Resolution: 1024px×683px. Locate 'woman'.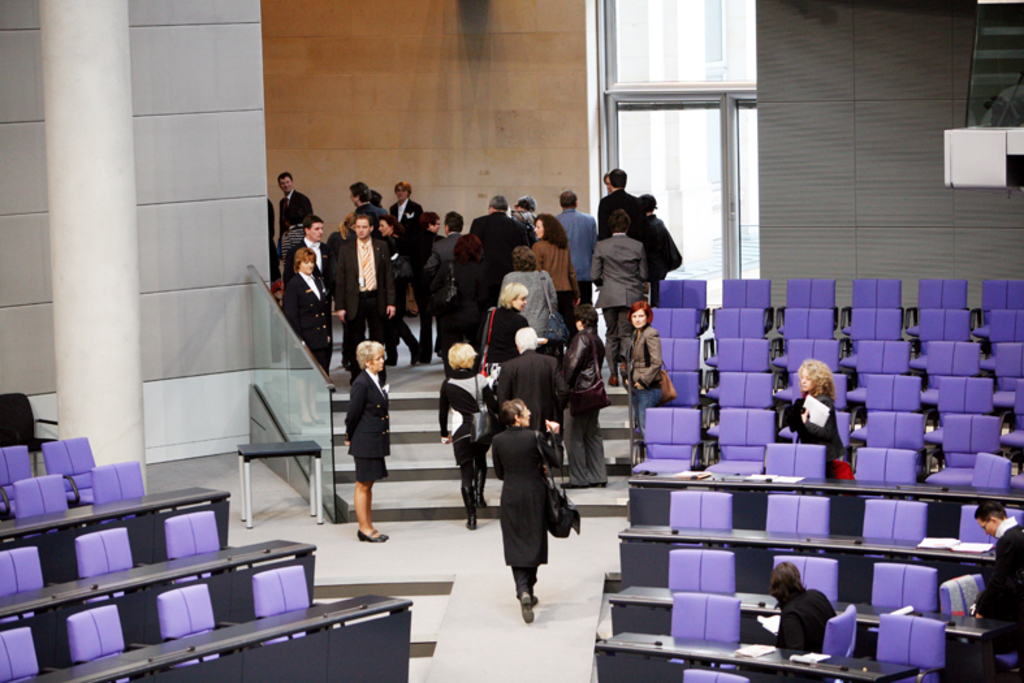
box(425, 234, 497, 366).
